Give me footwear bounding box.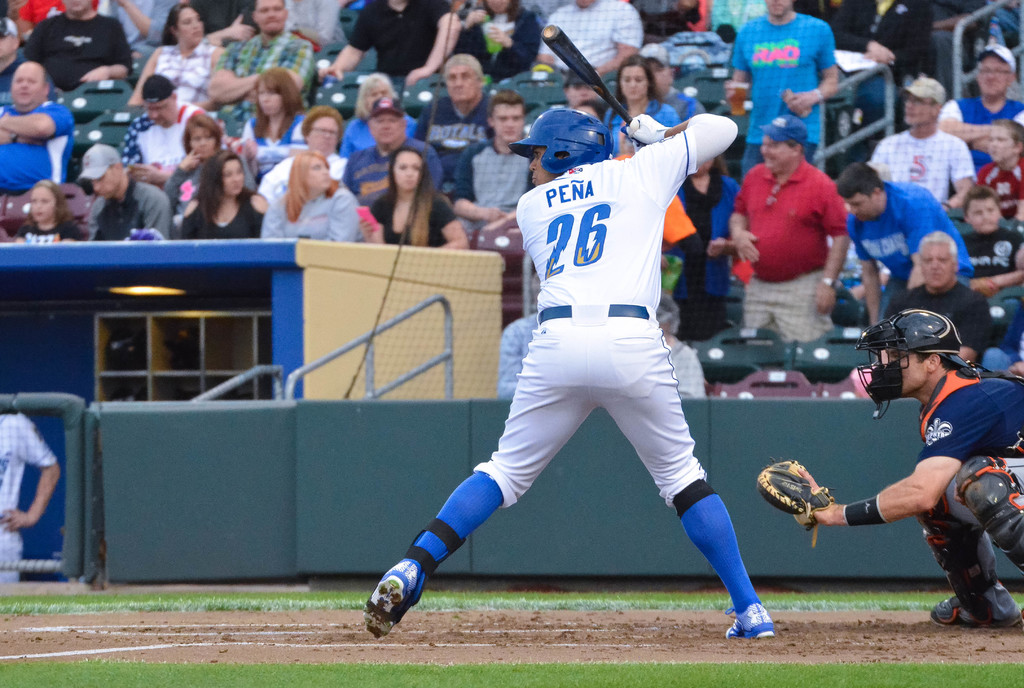
(x1=927, y1=588, x2=1011, y2=631).
